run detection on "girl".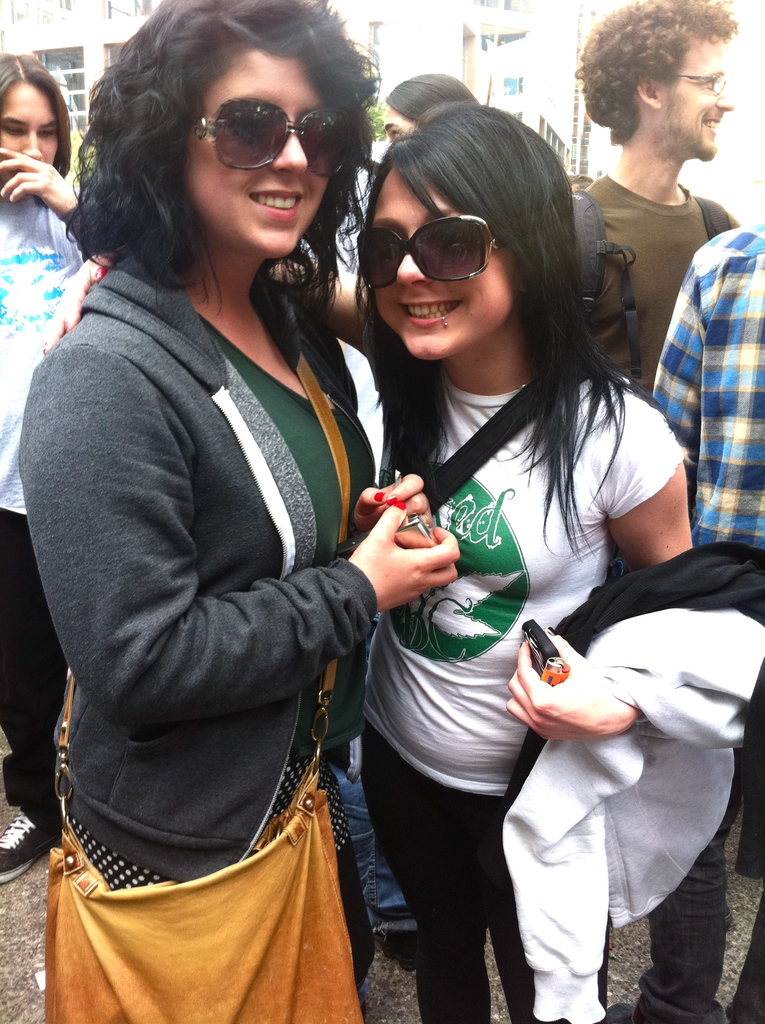
Result: (0,54,90,879).
